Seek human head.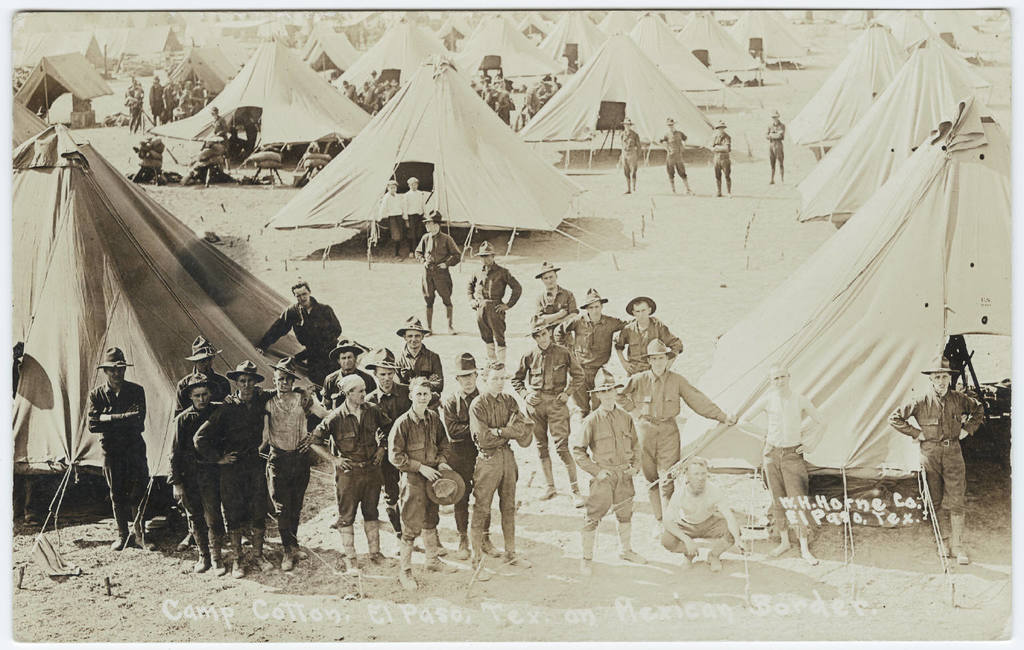
pyautogui.locateOnScreen(477, 246, 499, 267).
